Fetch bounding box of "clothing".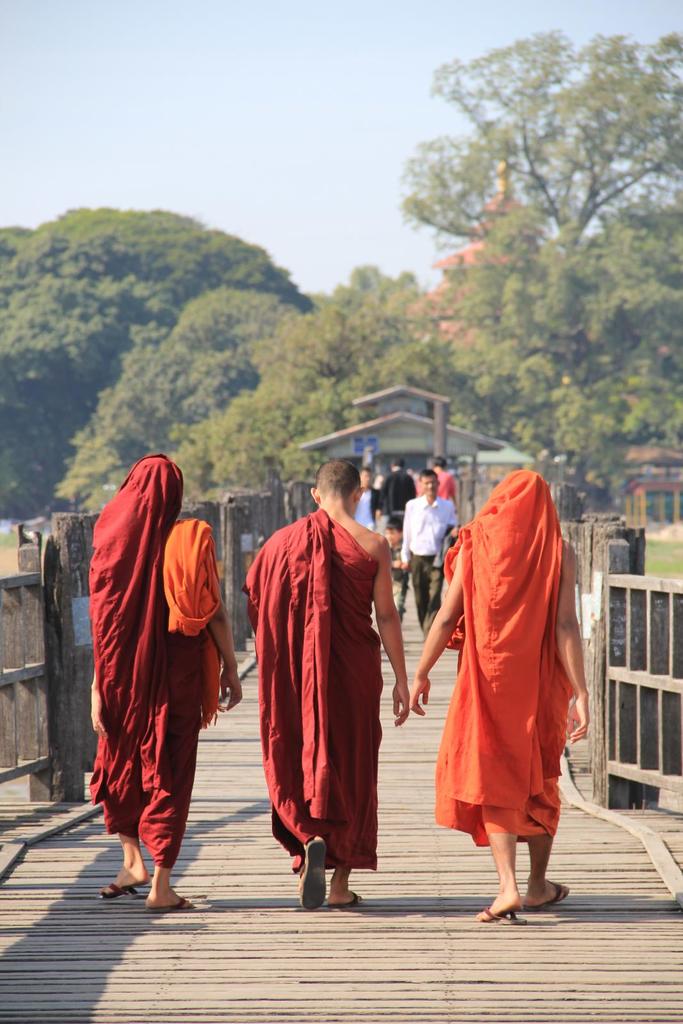
Bbox: 258/482/402/878.
